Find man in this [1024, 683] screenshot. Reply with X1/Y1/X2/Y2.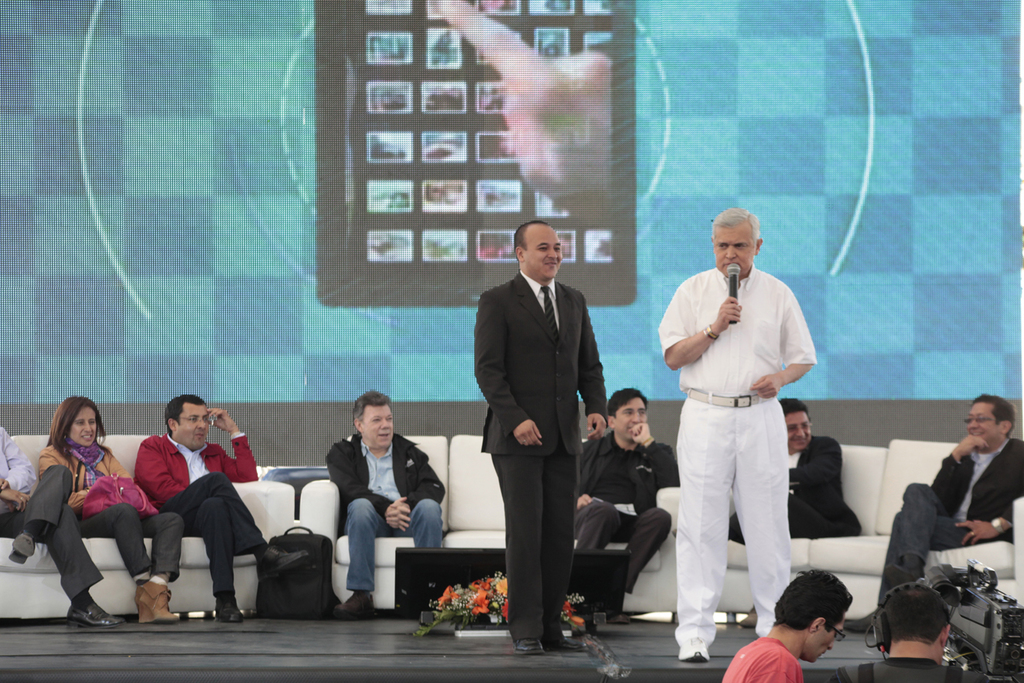
728/398/864/630.
